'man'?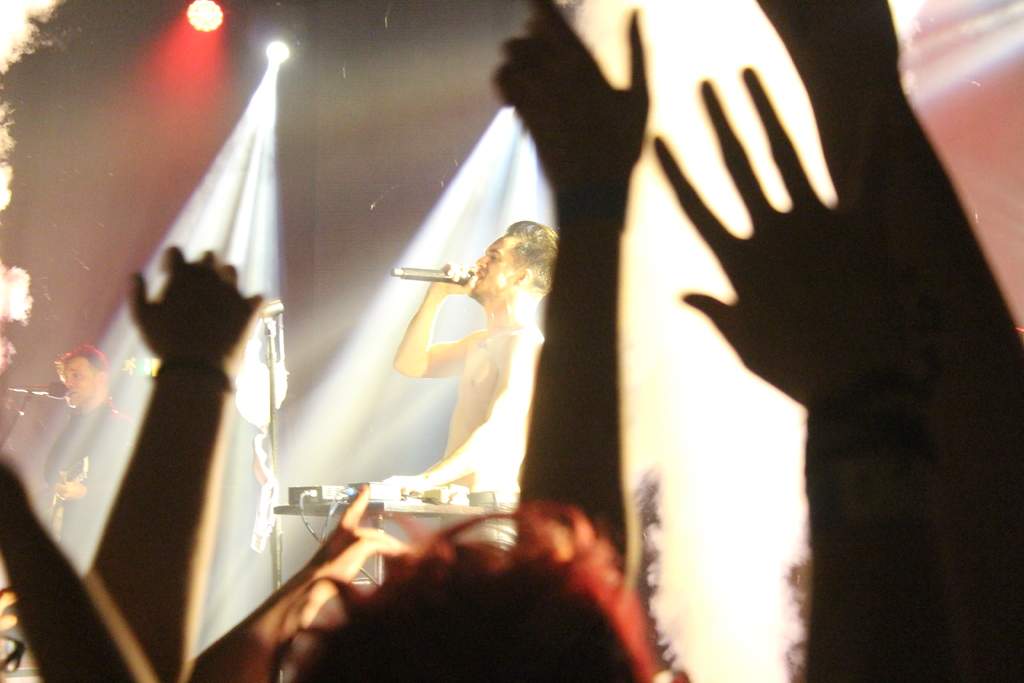
box(378, 183, 593, 607)
